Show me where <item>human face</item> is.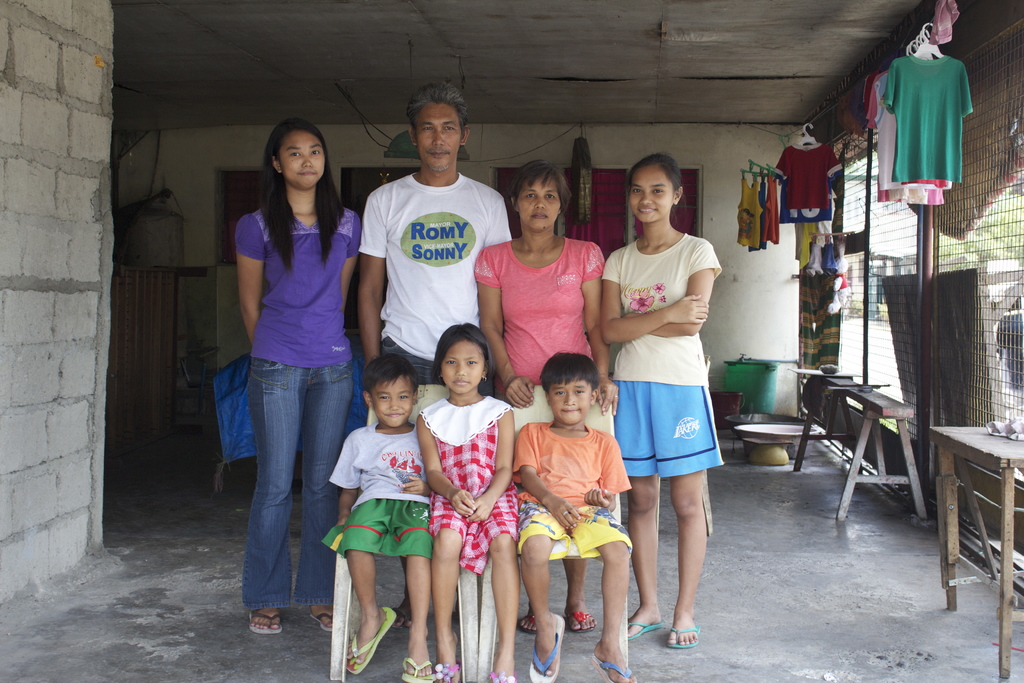
<item>human face</item> is at <region>545, 375, 591, 423</region>.
